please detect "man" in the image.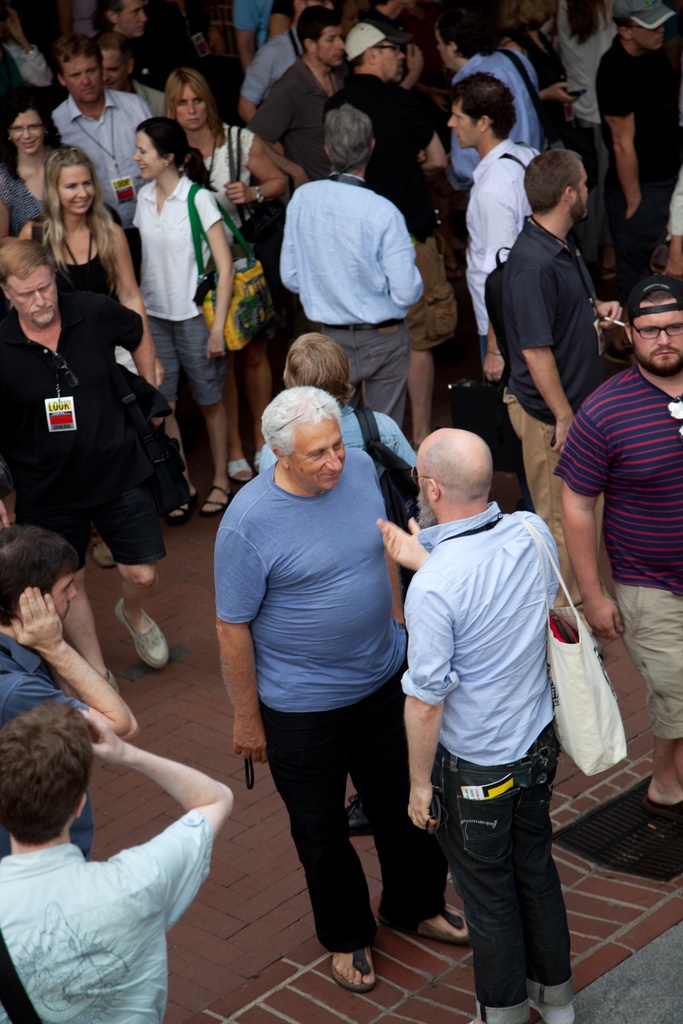
[0, 700, 234, 1023].
